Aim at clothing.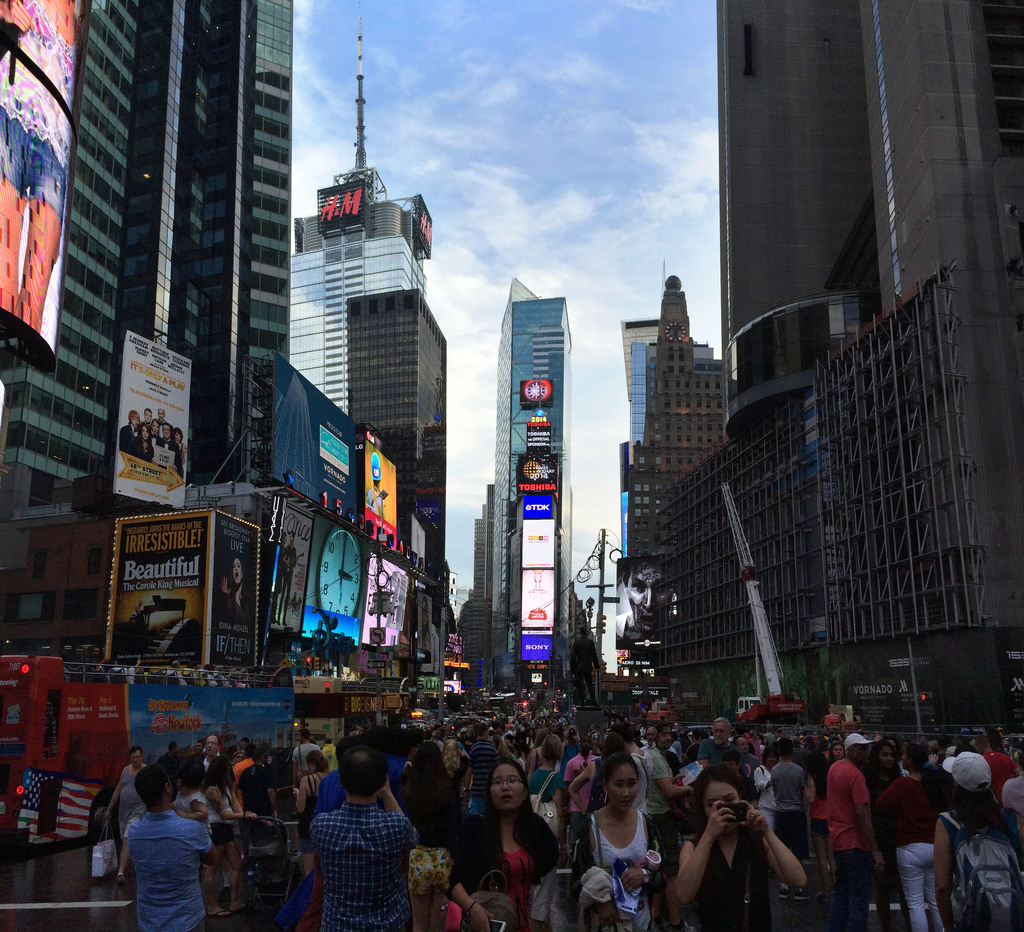
Aimed at rect(564, 752, 593, 792).
